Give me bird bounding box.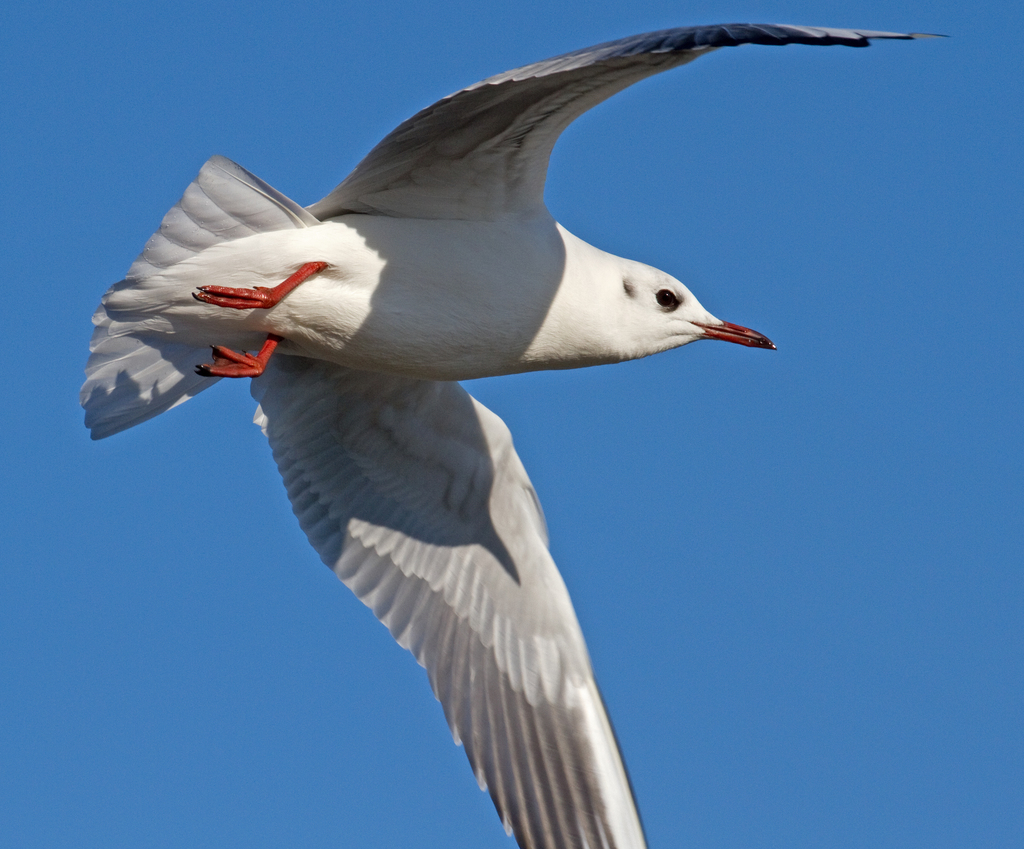
(left=76, top=19, right=967, bottom=848).
